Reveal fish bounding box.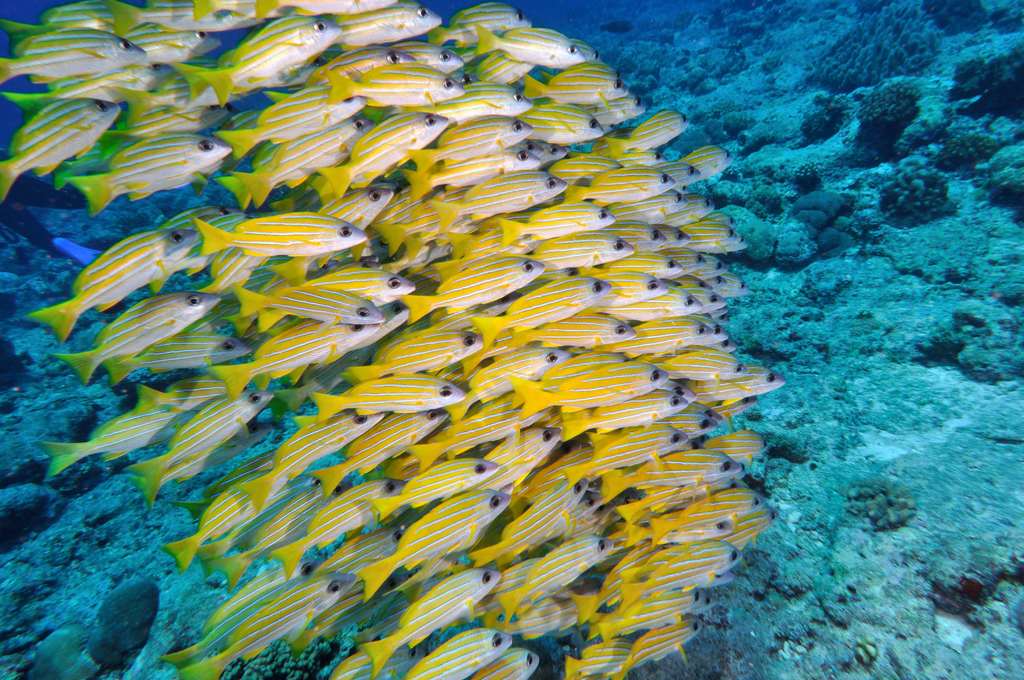
Revealed: l=180, t=576, r=358, b=679.
